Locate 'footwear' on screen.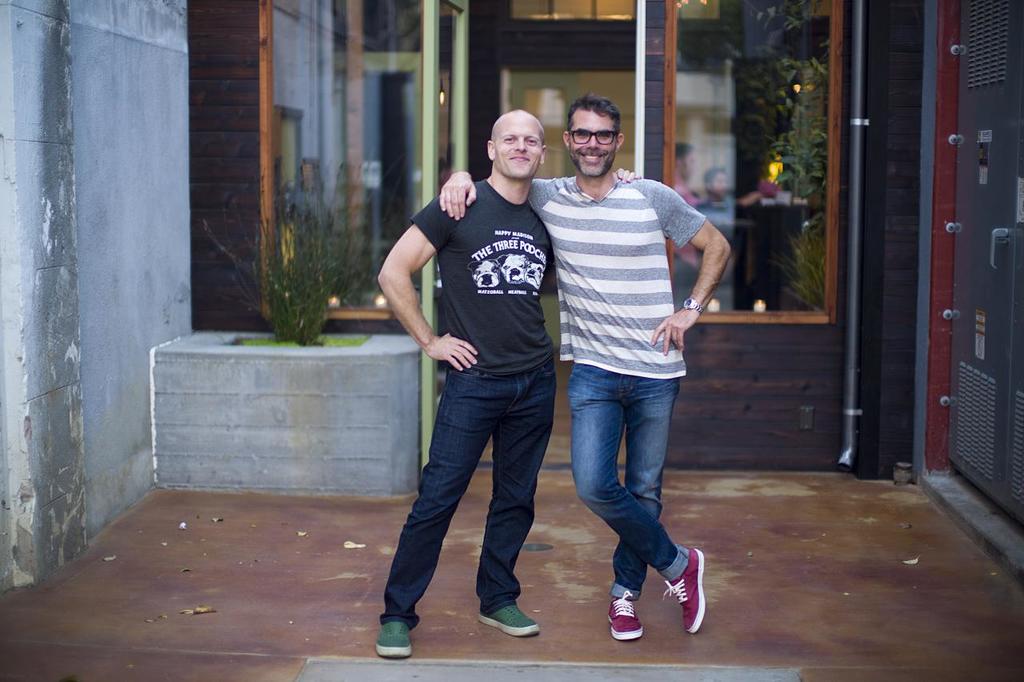
On screen at 375 619 411 657.
